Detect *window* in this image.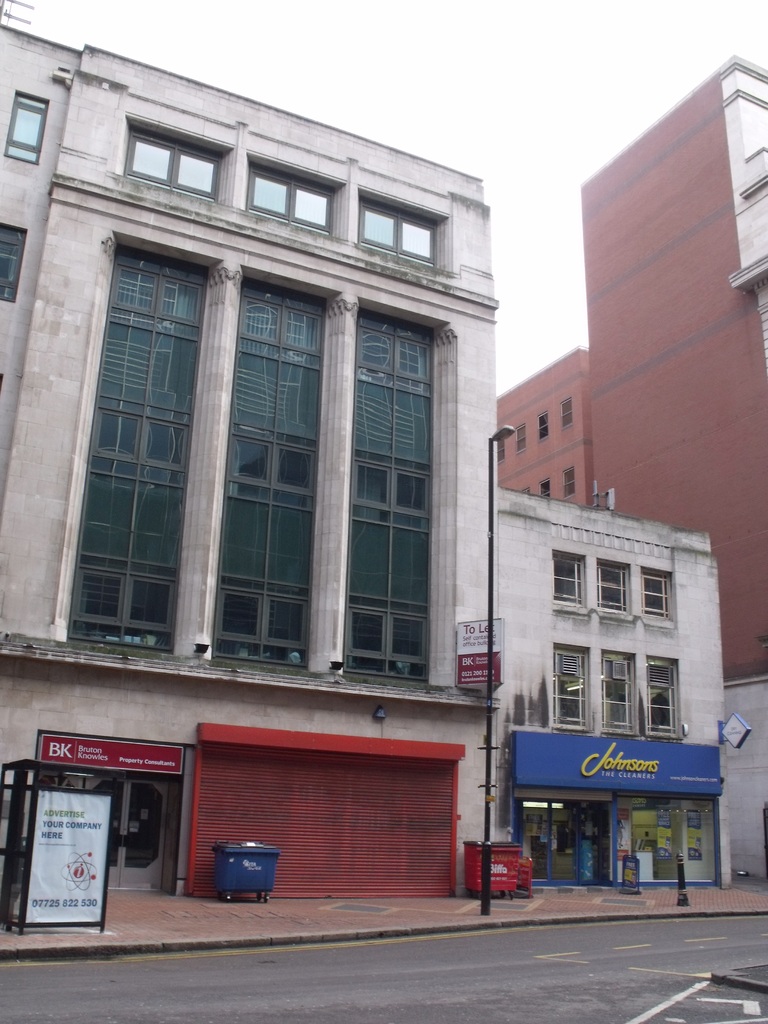
Detection: [643,571,669,618].
